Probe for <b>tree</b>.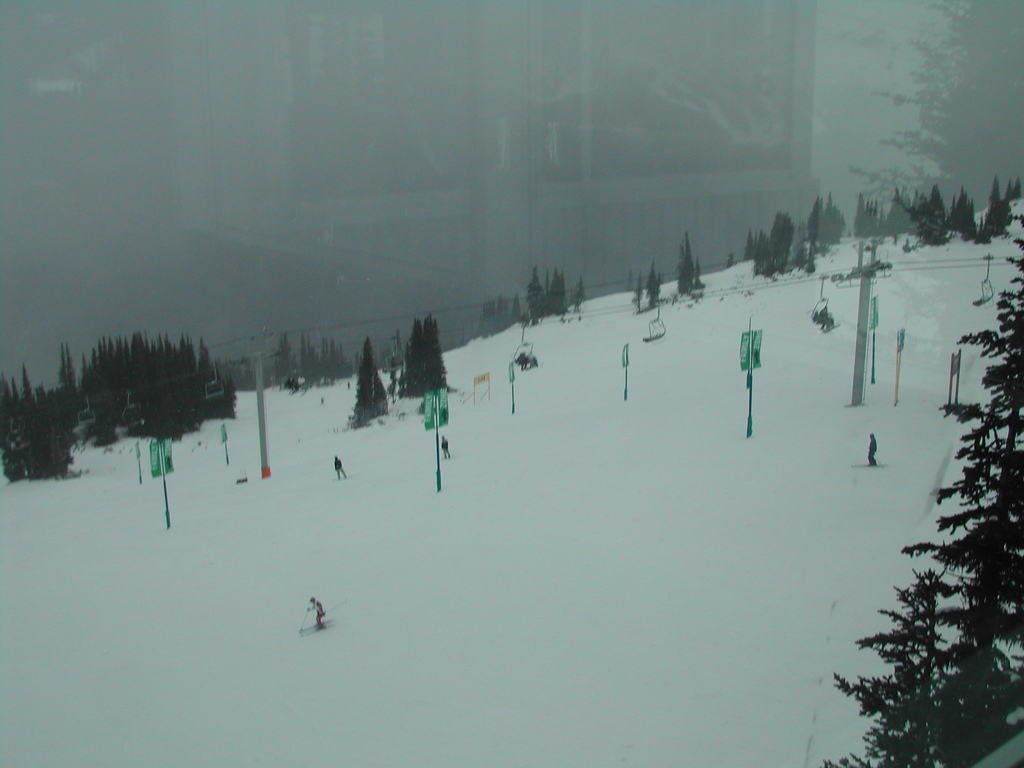
Probe result: select_region(416, 314, 452, 387).
